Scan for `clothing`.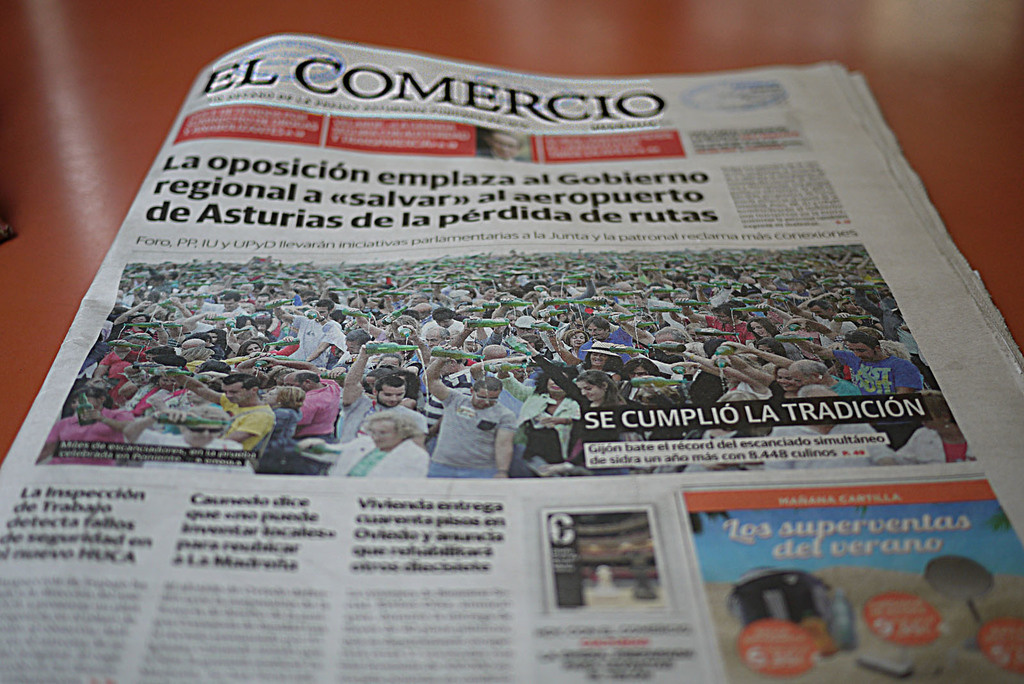
Scan result: 335/383/419/433.
